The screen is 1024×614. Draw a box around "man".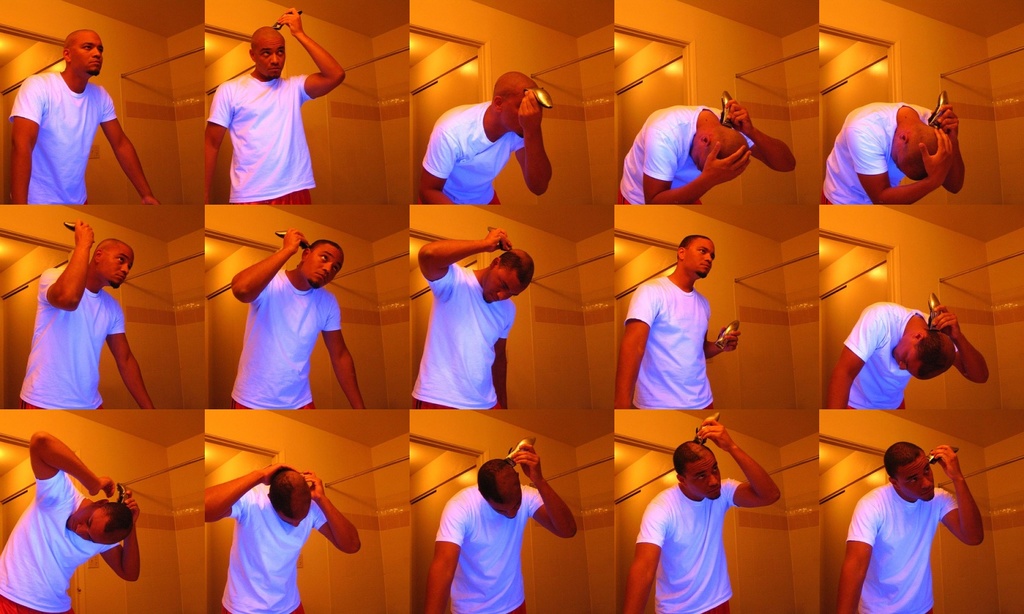
bbox(13, 216, 154, 408).
